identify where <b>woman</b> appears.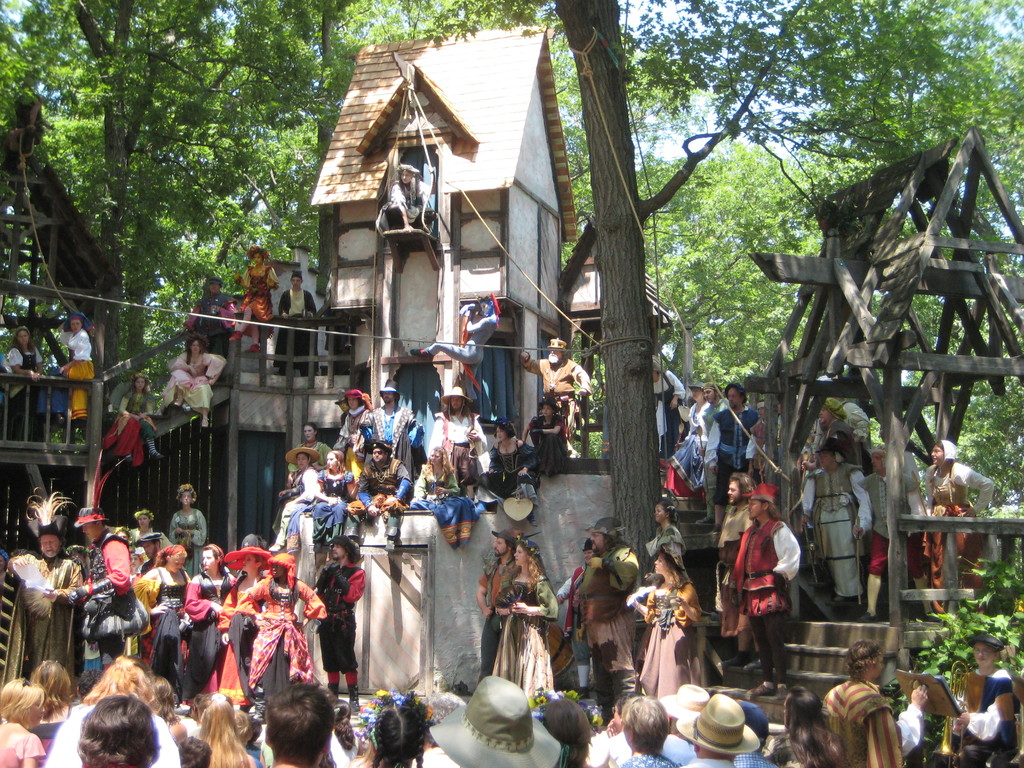
Appears at <region>5, 324, 46, 438</region>.
